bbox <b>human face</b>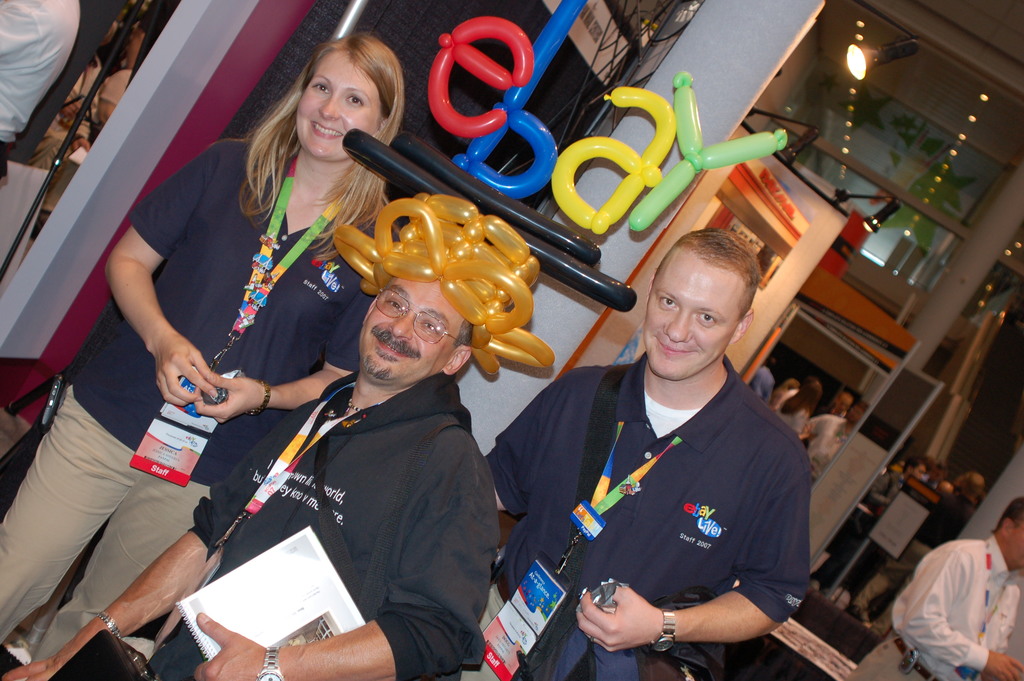
<box>645,245,735,382</box>
